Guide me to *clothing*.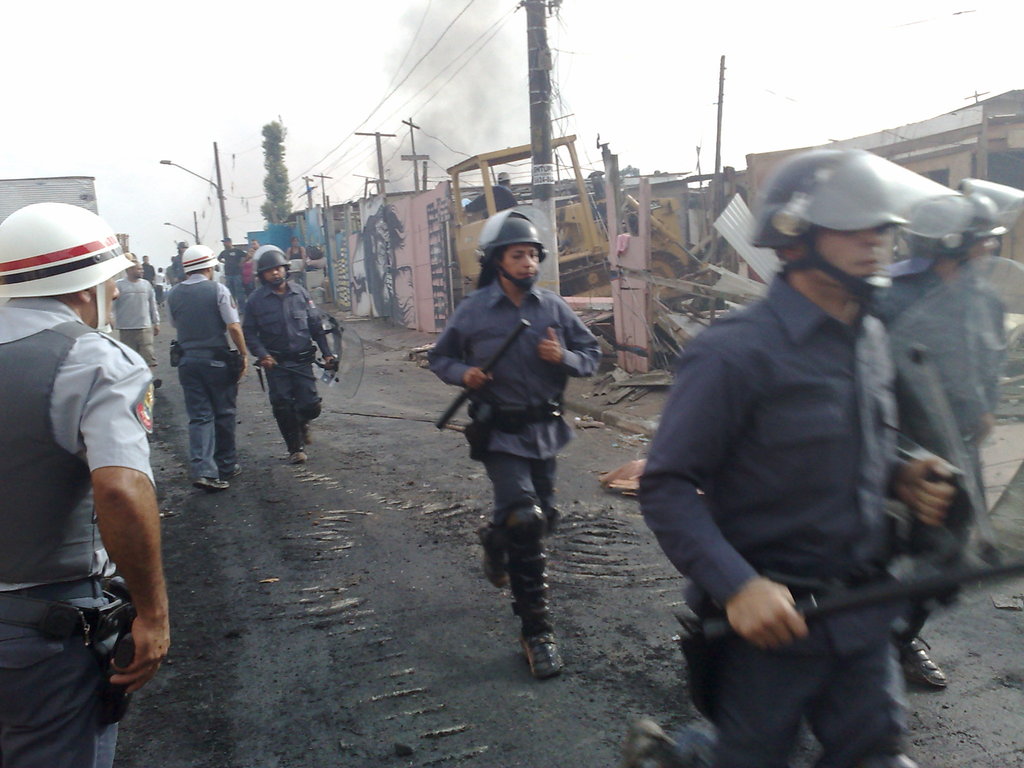
Guidance: region(245, 280, 336, 451).
